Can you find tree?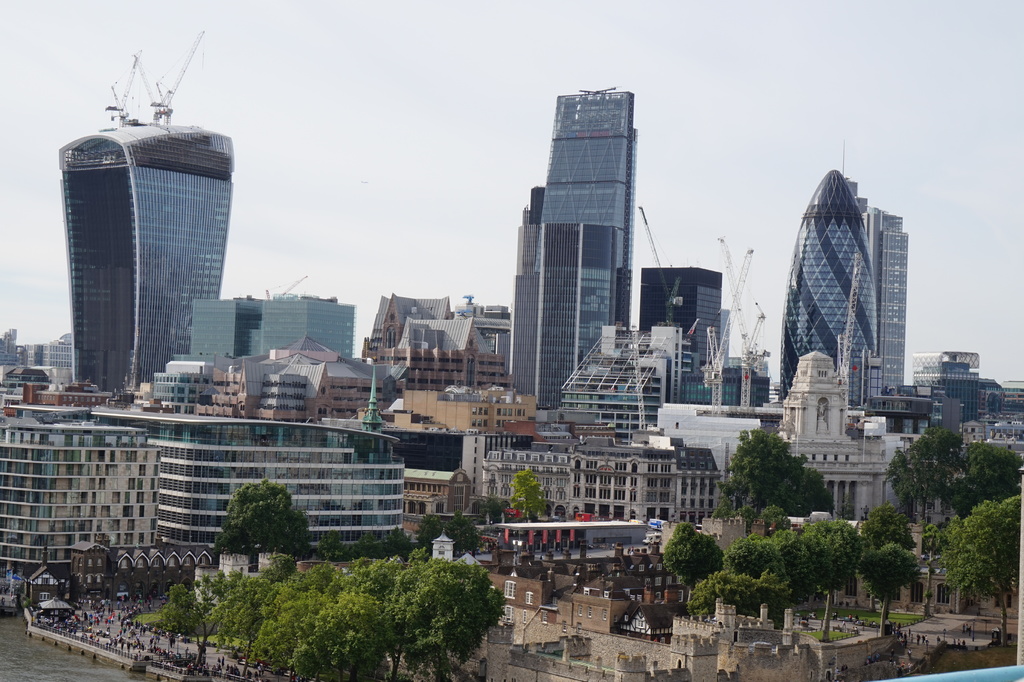
Yes, bounding box: <bbox>504, 469, 553, 519</bbox>.
